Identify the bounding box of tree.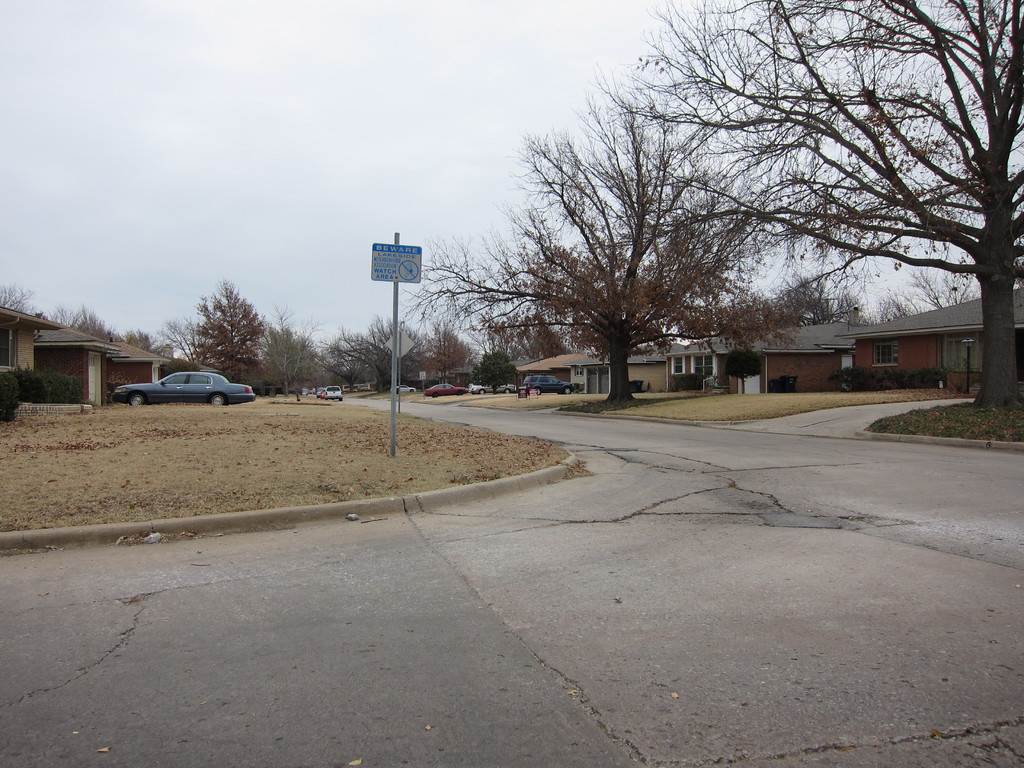
rect(314, 326, 375, 399).
